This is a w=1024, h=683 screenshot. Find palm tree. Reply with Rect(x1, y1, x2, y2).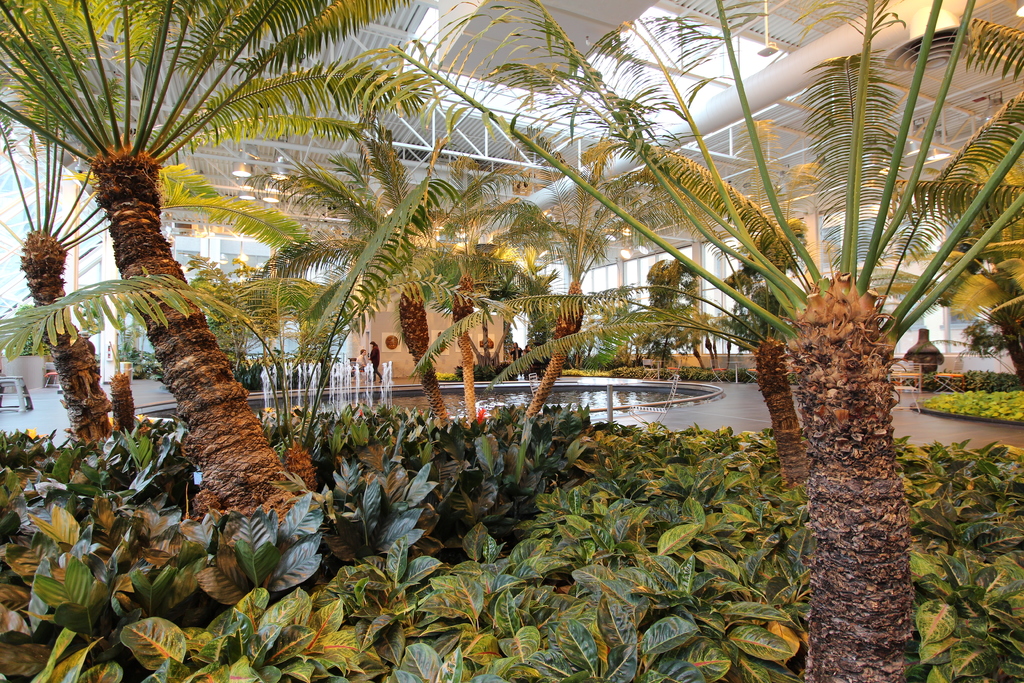
Rect(0, 0, 315, 529).
